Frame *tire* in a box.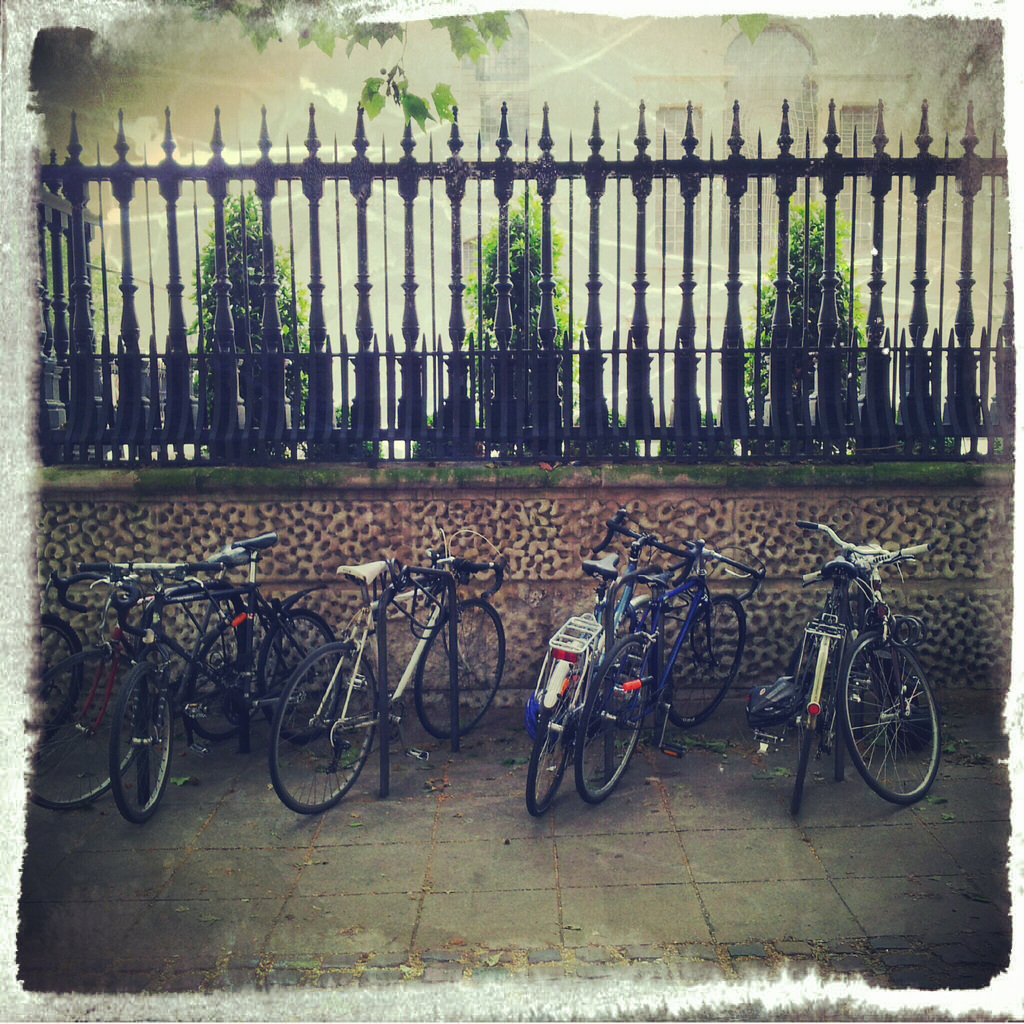
select_region(788, 733, 813, 814).
